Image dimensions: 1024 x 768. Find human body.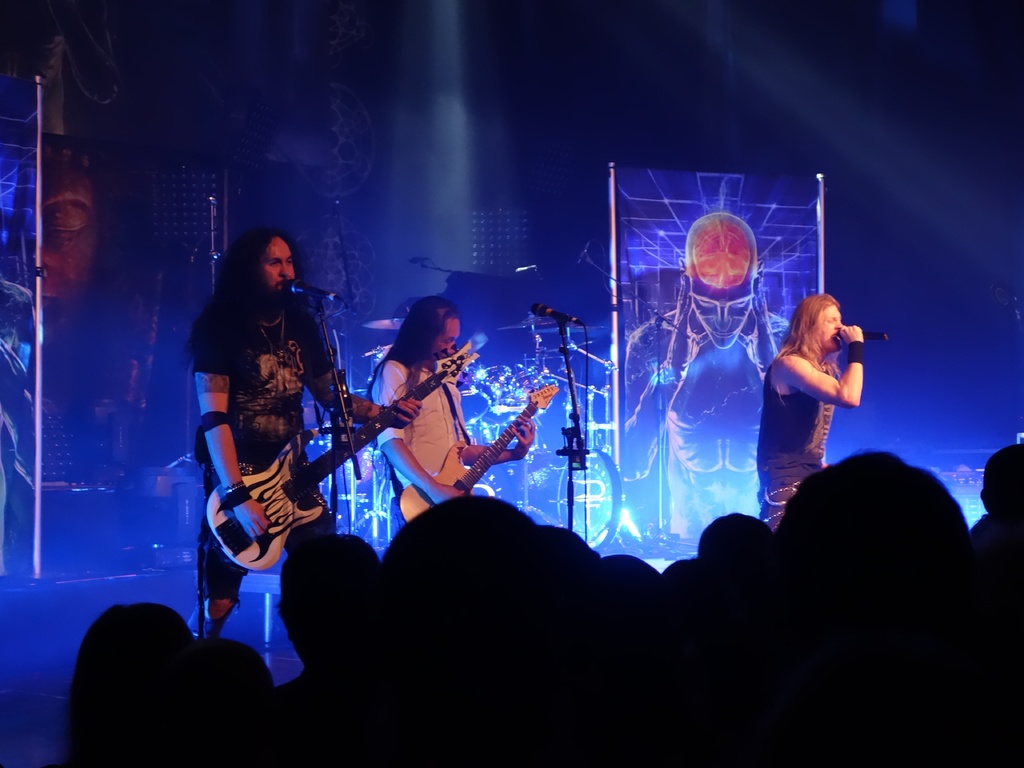
[x1=186, y1=179, x2=333, y2=728].
